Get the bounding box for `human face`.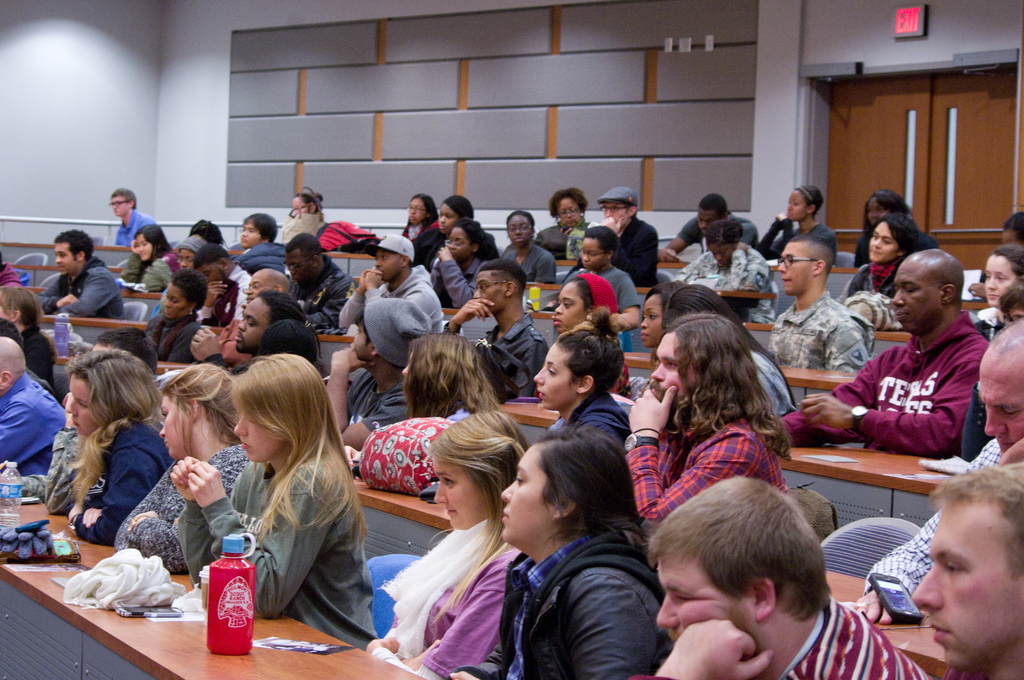
region(375, 250, 397, 284).
